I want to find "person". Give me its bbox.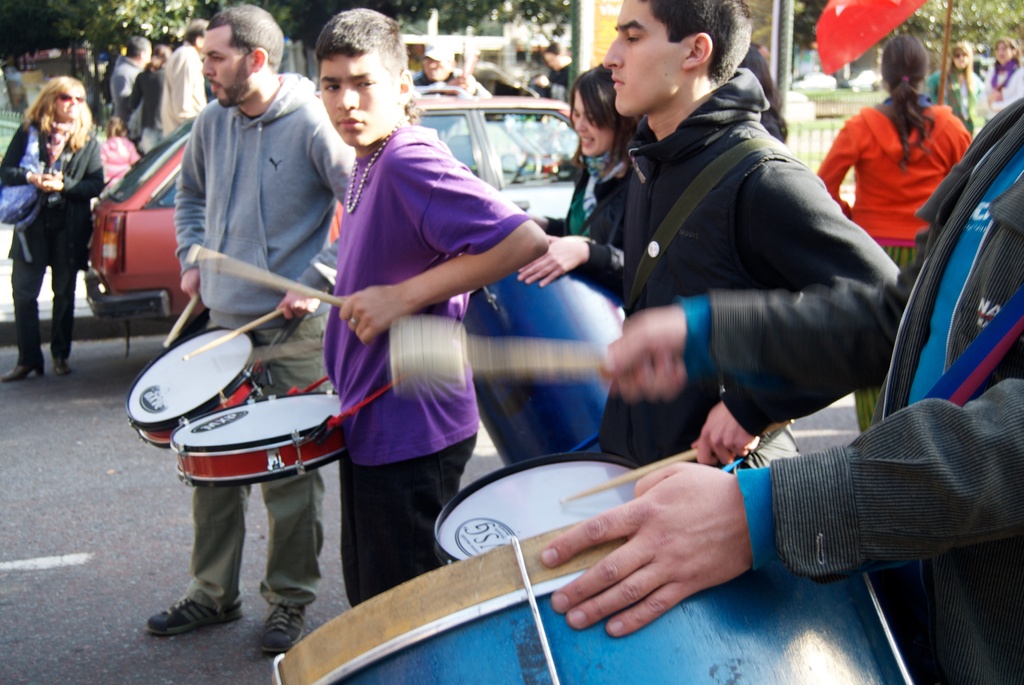
(820,33,972,436).
